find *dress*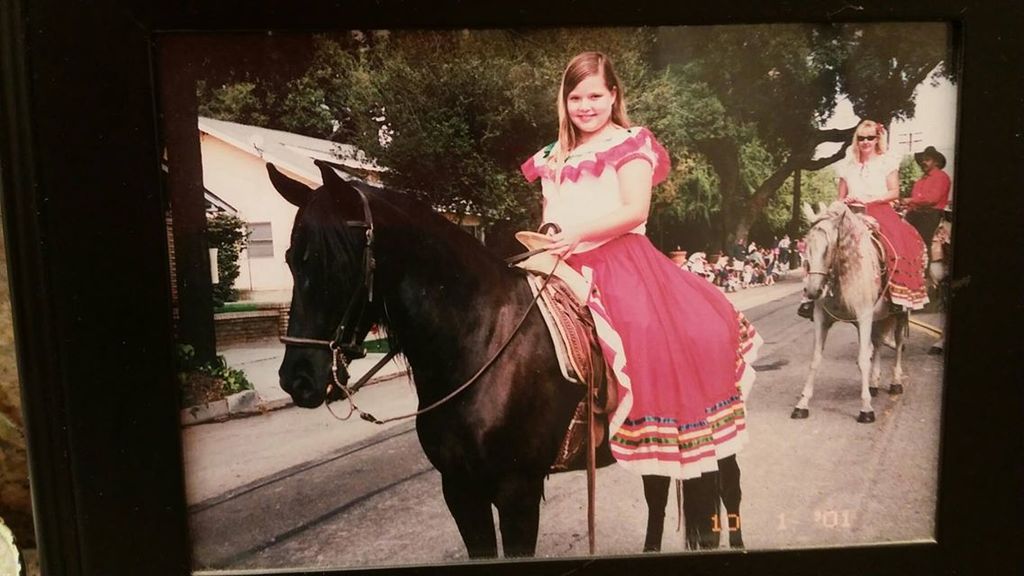
[x1=838, y1=149, x2=930, y2=310]
